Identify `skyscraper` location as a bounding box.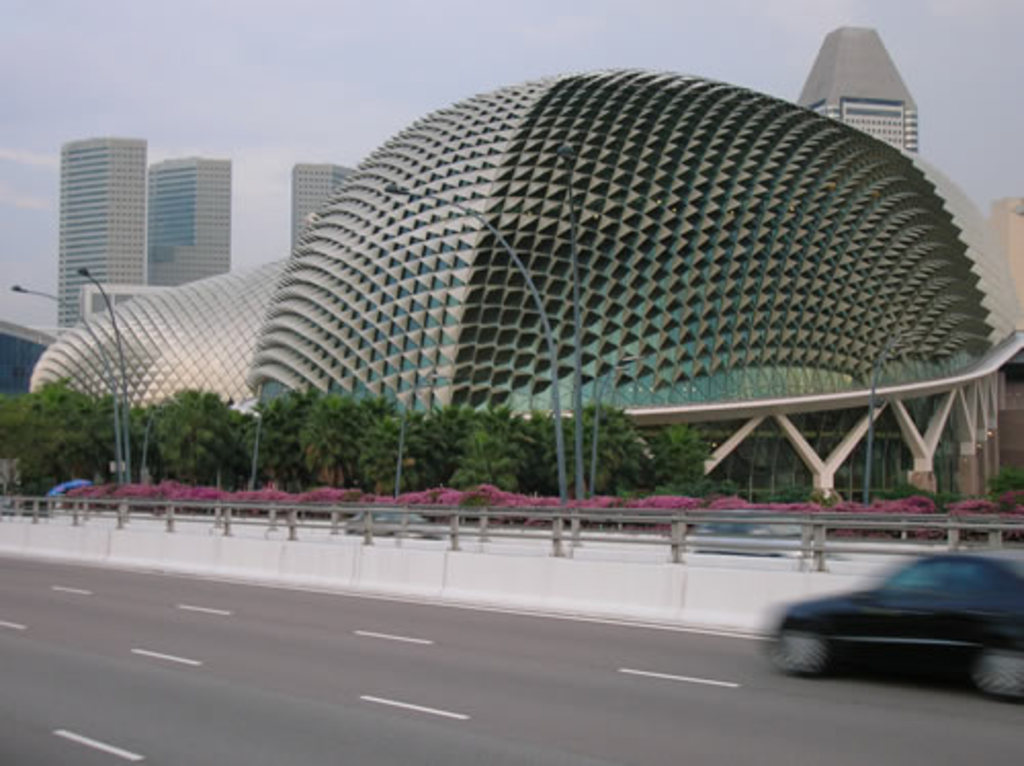
(283,164,356,258).
